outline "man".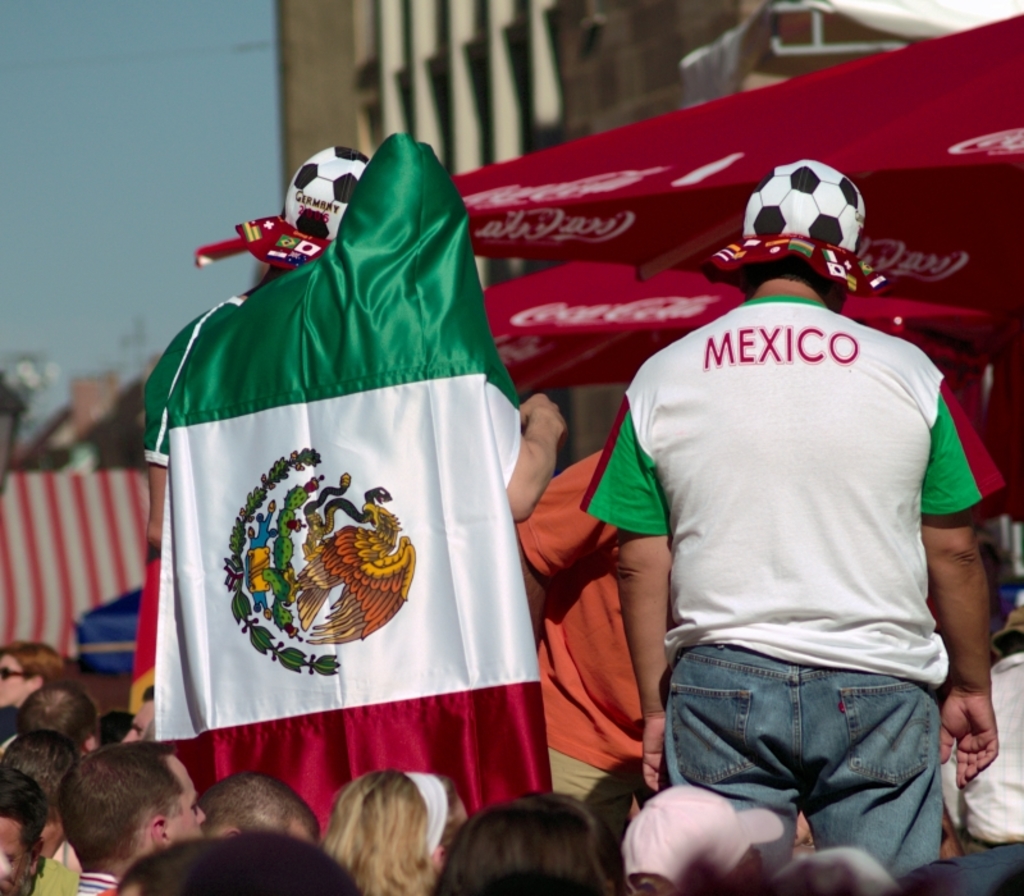
Outline: bbox(54, 744, 207, 895).
